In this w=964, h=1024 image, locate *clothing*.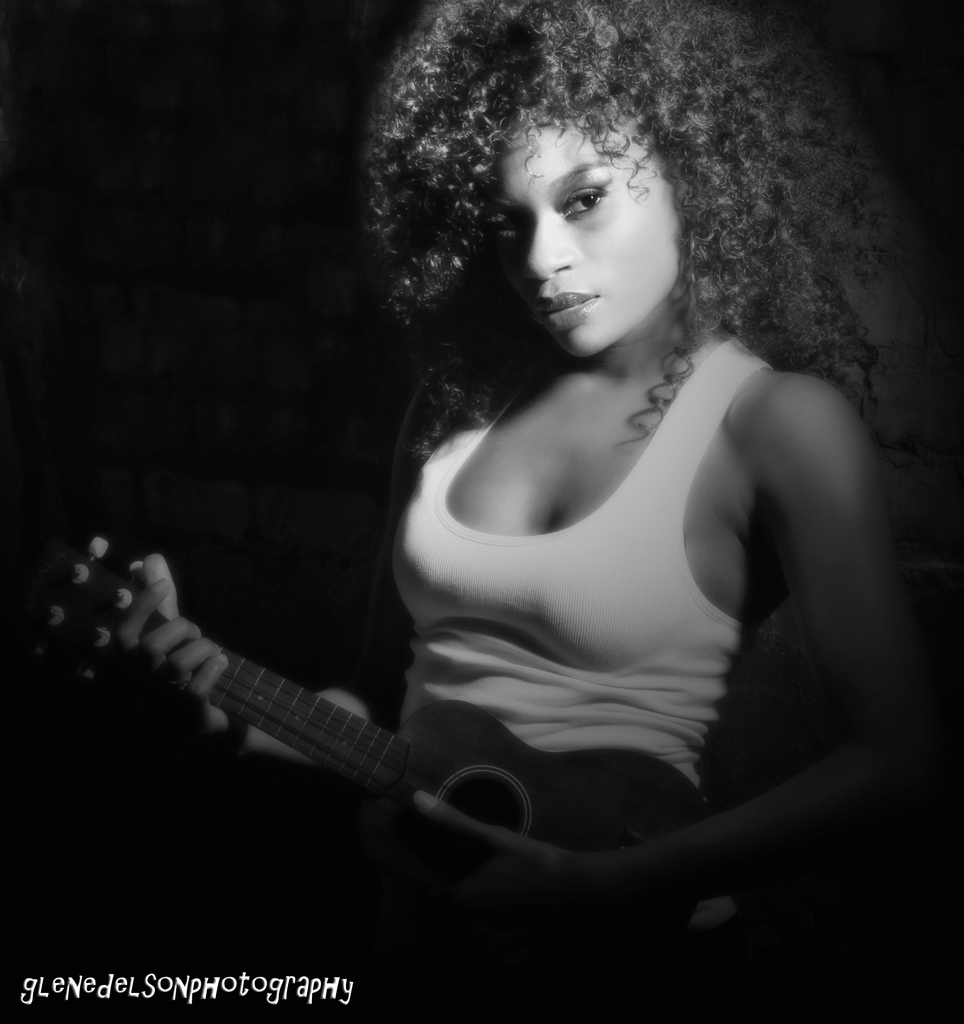
Bounding box: bbox=(387, 338, 773, 932).
